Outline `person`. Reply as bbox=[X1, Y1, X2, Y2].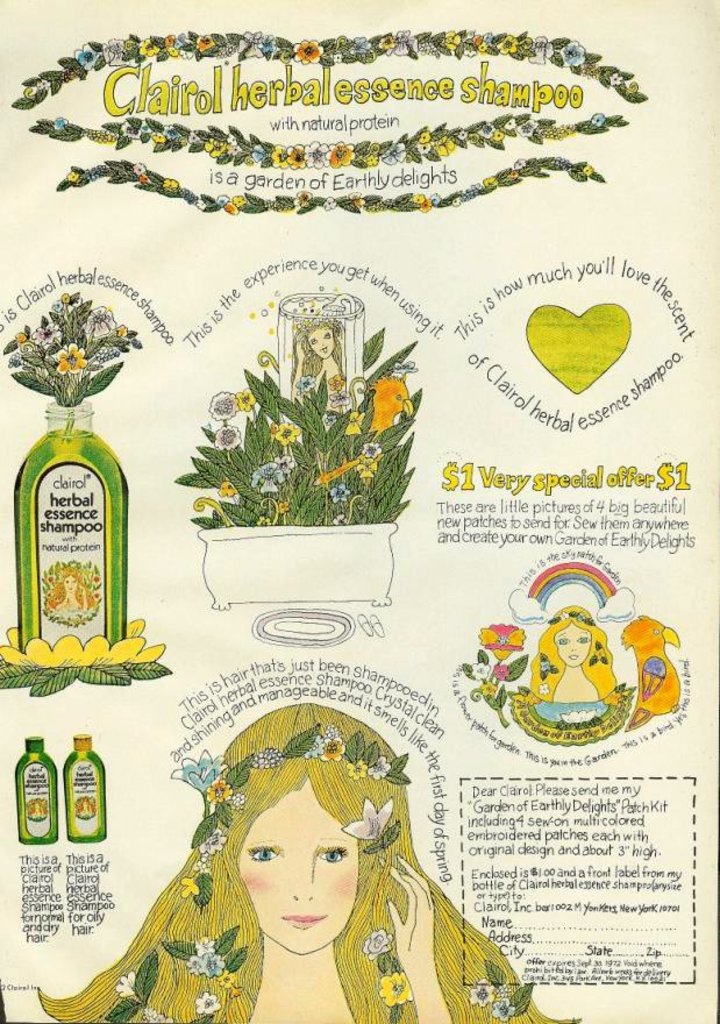
bbox=[508, 599, 639, 738].
